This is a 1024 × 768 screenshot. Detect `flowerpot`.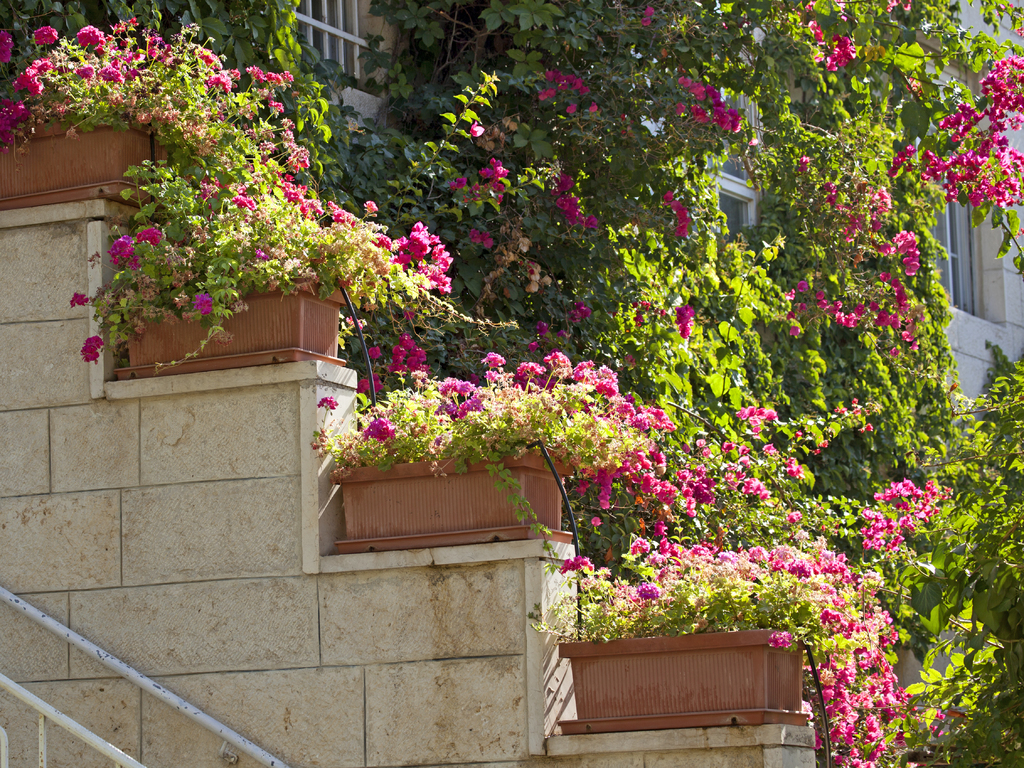
[326, 442, 572, 538].
